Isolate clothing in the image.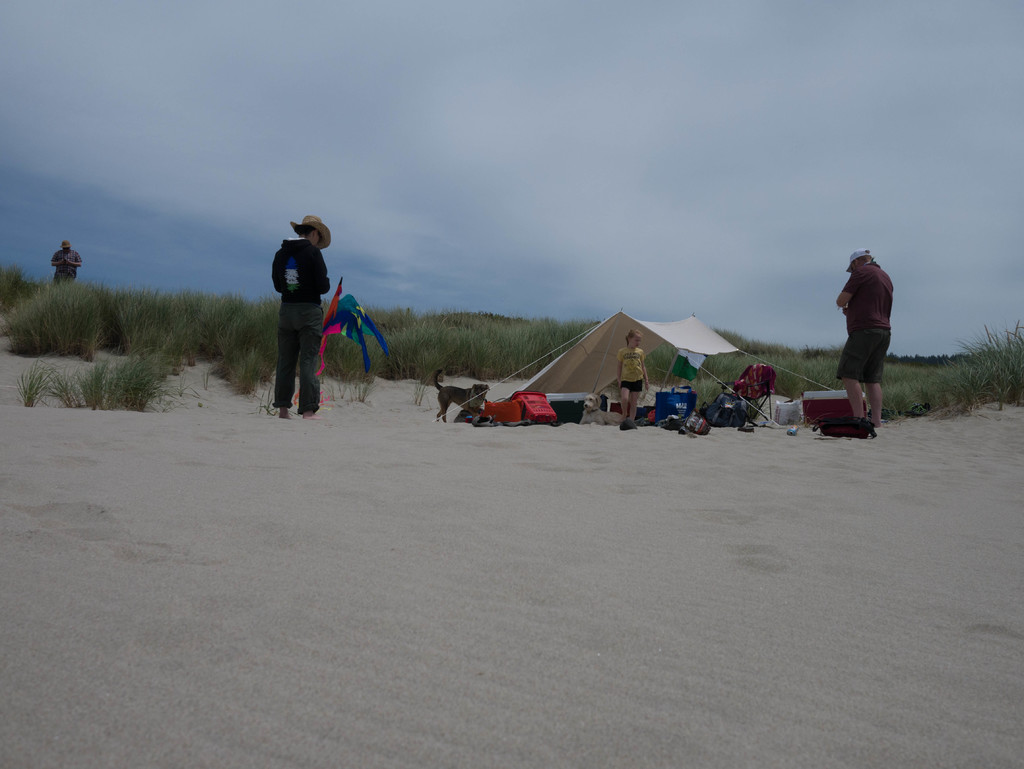
Isolated region: region(272, 238, 335, 415).
